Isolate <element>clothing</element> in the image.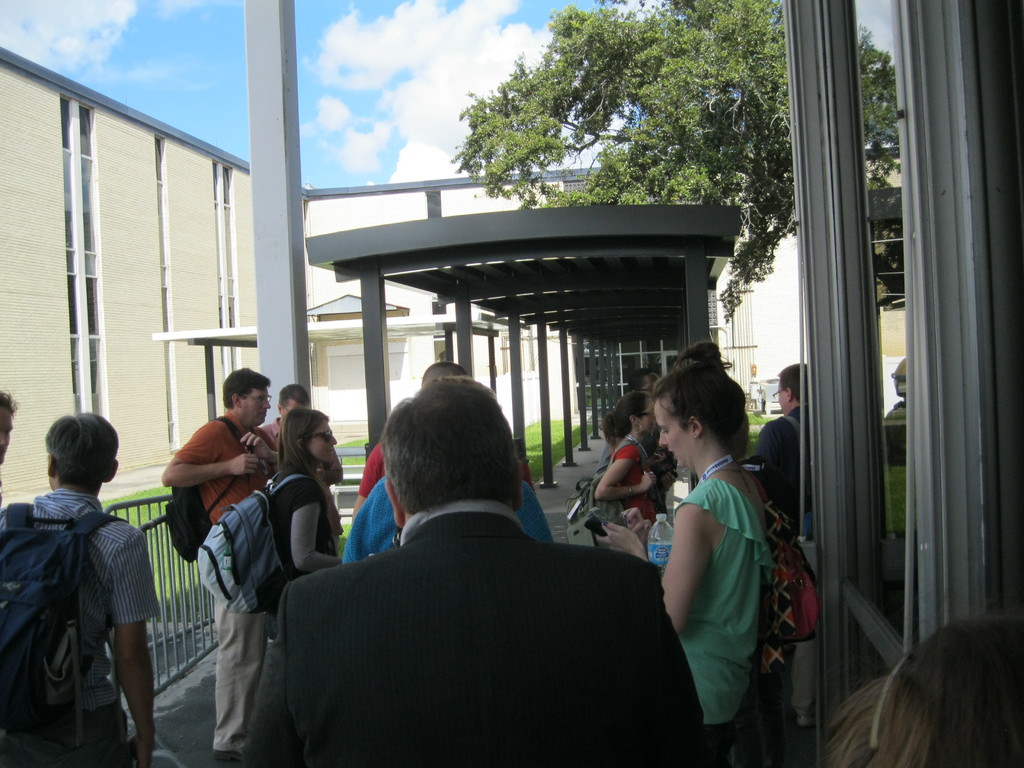
Isolated region: 682:479:768:764.
